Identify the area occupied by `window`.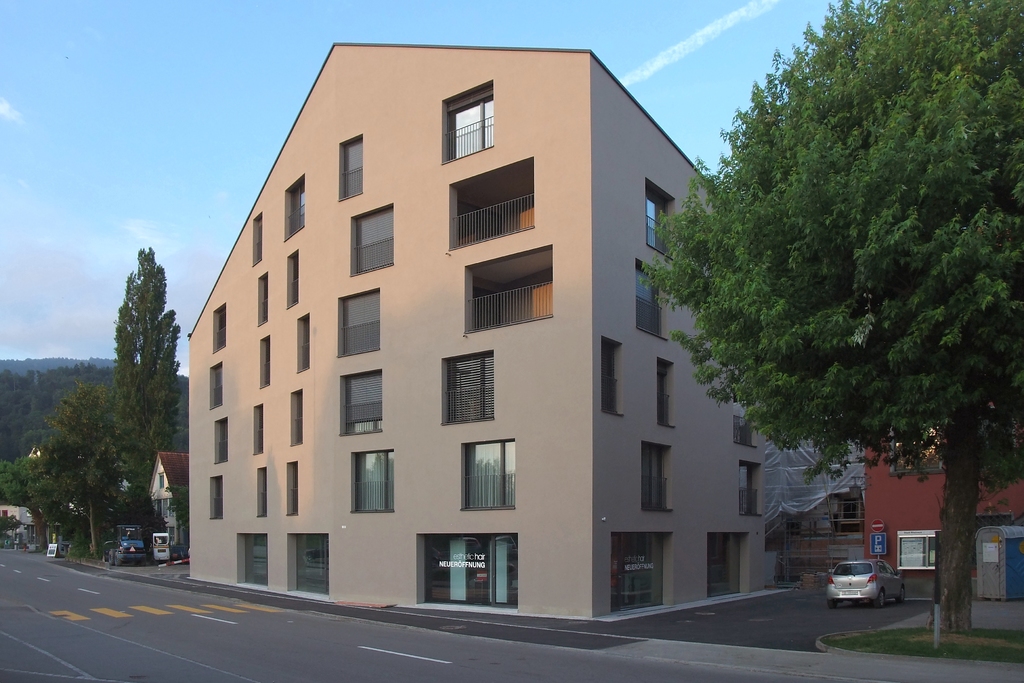
Area: l=212, t=415, r=229, b=467.
